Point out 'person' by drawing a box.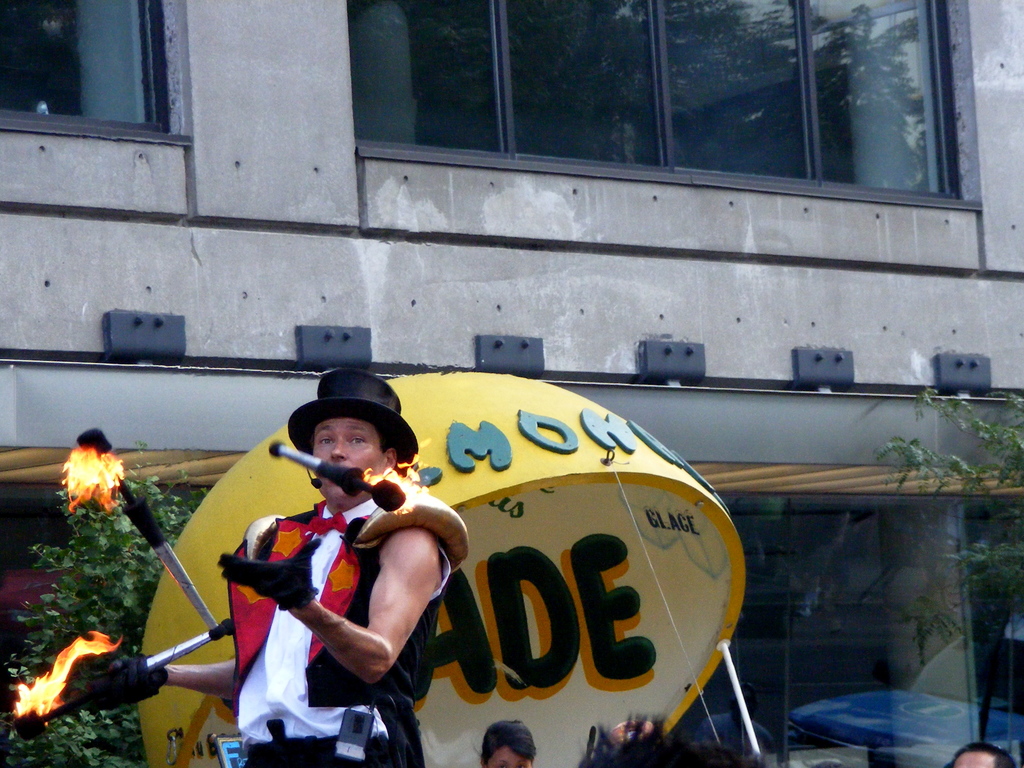
{"left": 67, "top": 362, "right": 472, "bottom": 767}.
